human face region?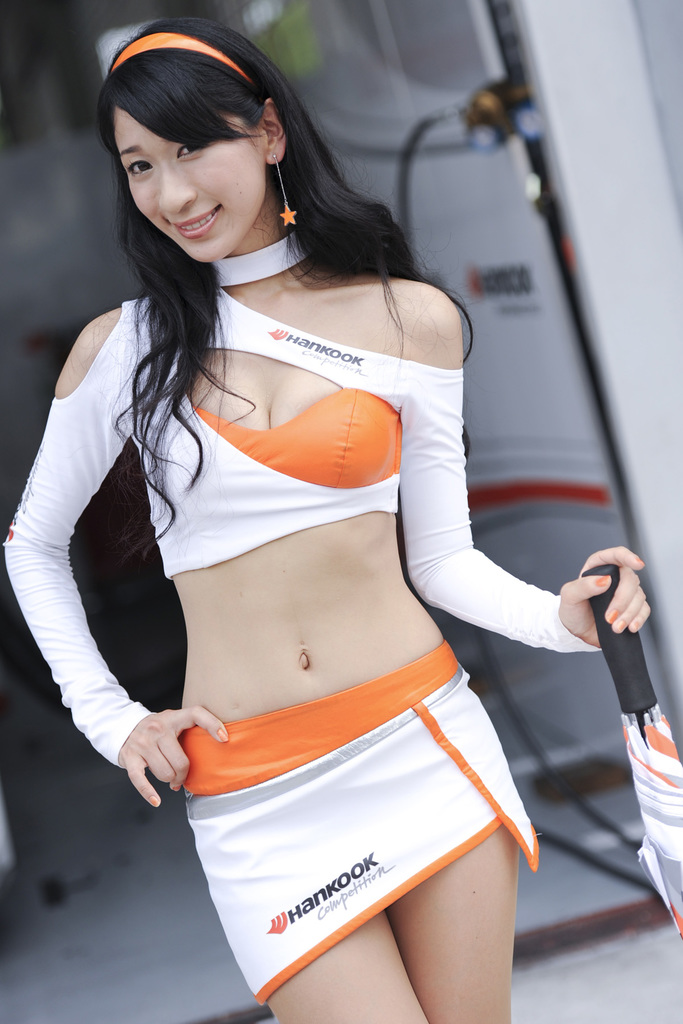
select_region(111, 102, 267, 266)
